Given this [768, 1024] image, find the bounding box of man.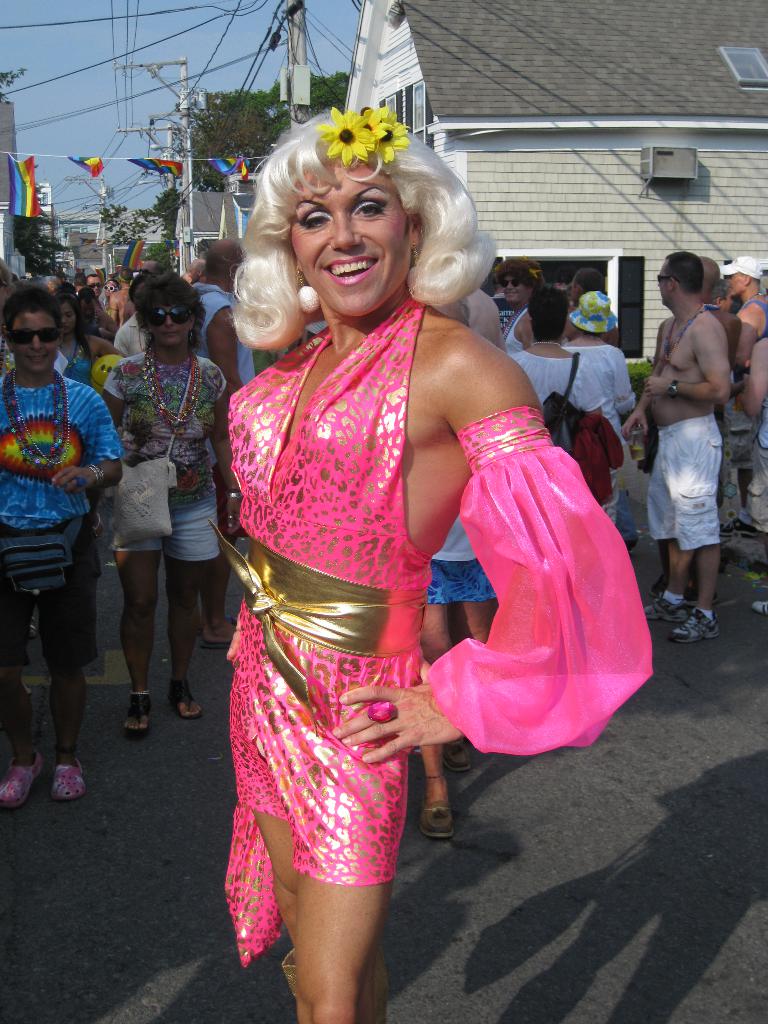
{"x1": 652, "y1": 253, "x2": 741, "y2": 607}.
